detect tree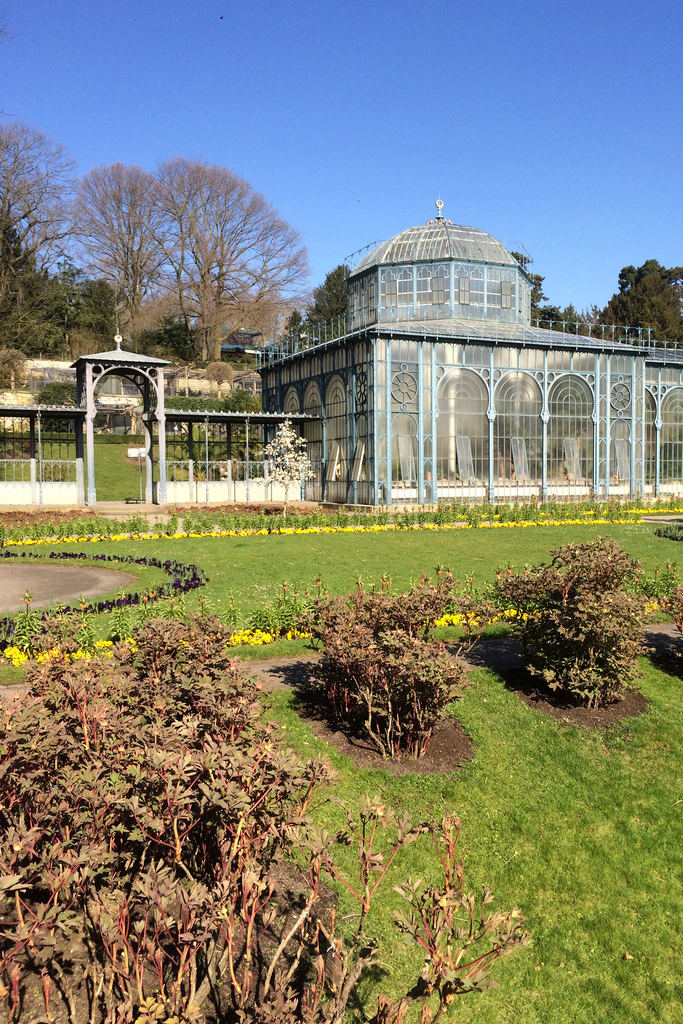
BBox(507, 252, 530, 278)
